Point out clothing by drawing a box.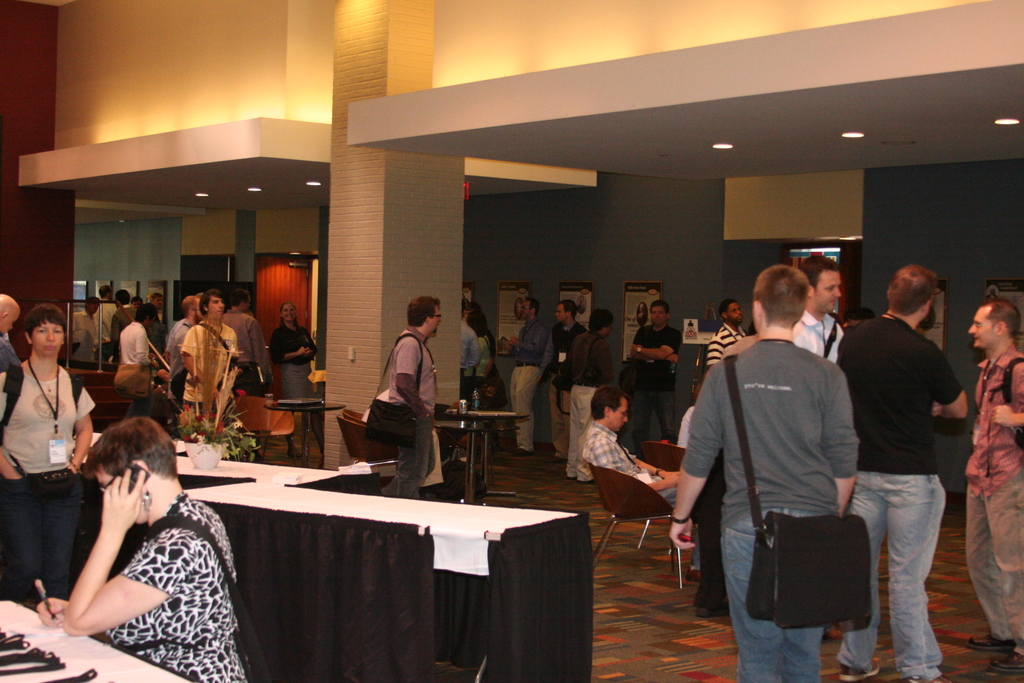
x1=796 y1=312 x2=842 y2=362.
